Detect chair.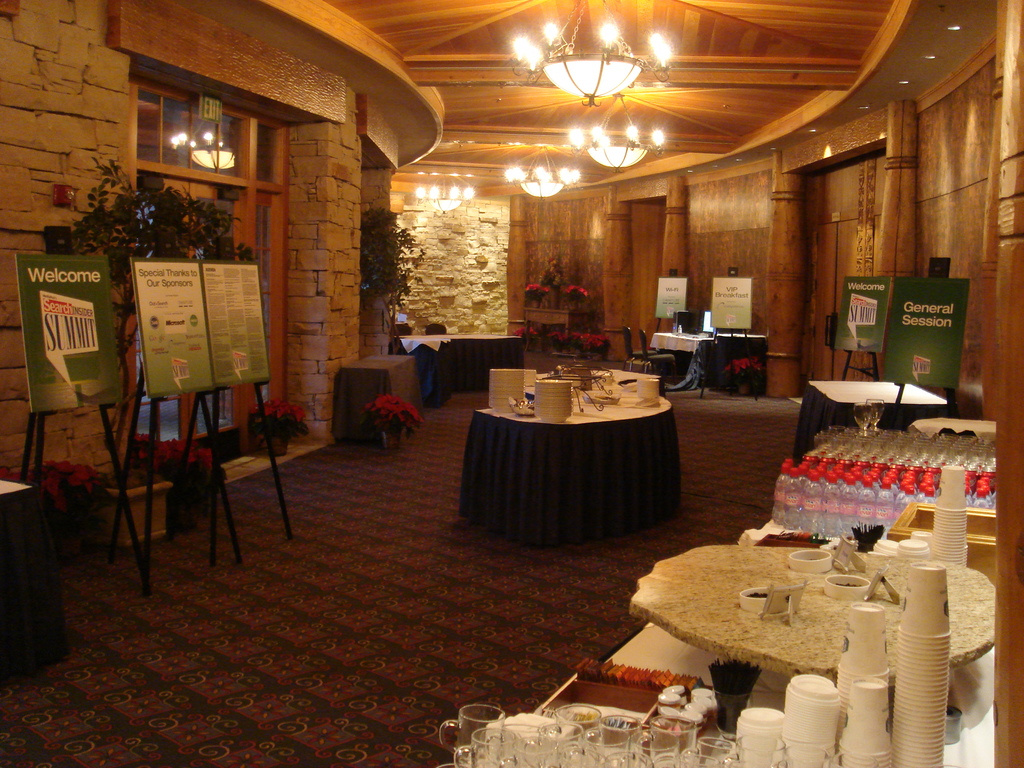
Detected at detection(621, 329, 646, 367).
